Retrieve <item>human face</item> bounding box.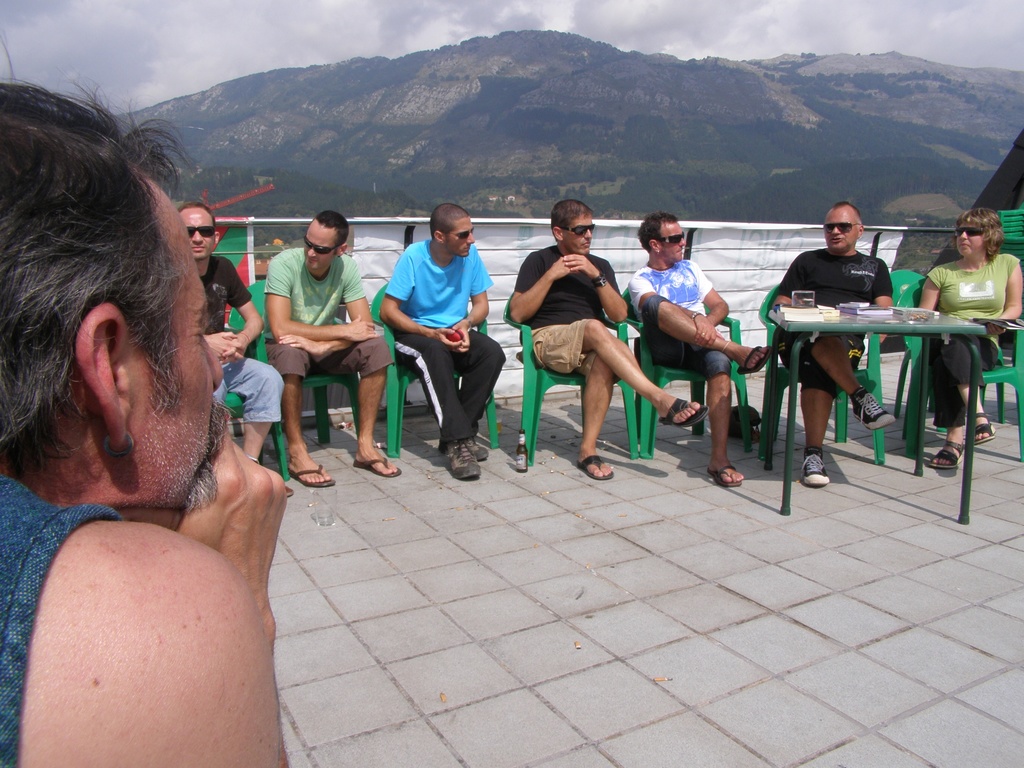
Bounding box: select_region(561, 213, 593, 256).
